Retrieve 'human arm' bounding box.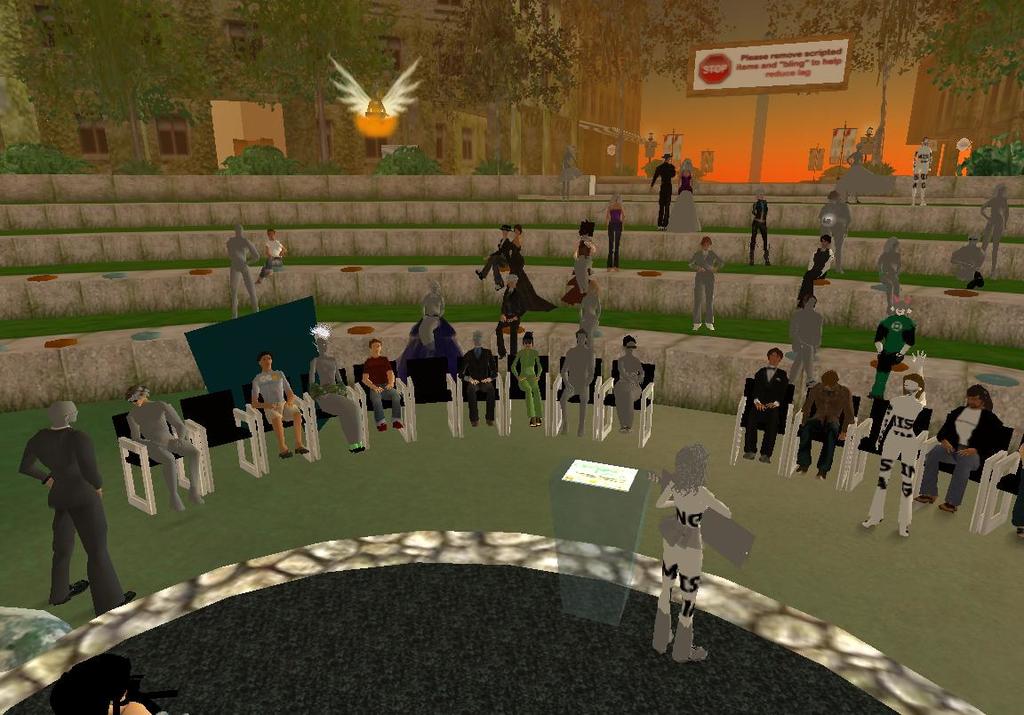
Bounding box: {"x1": 684, "y1": 252, "x2": 704, "y2": 278}.
